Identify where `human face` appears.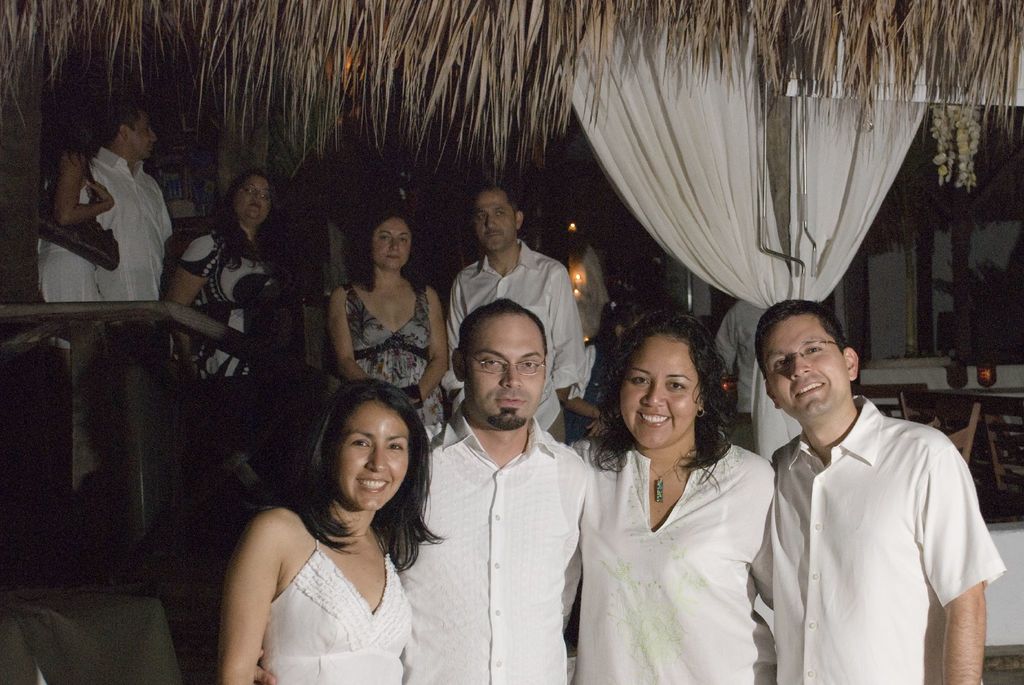
Appears at rect(337, 404, 410, 508).
